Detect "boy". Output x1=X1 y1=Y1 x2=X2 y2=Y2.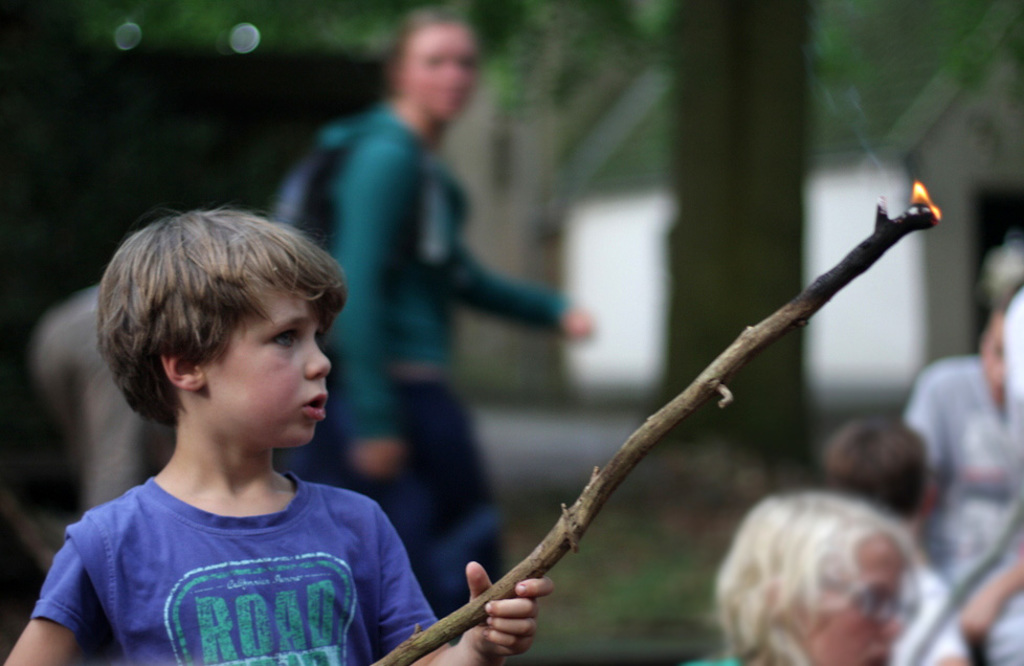
x1=811 y1=414 x2=973 y2=665.
